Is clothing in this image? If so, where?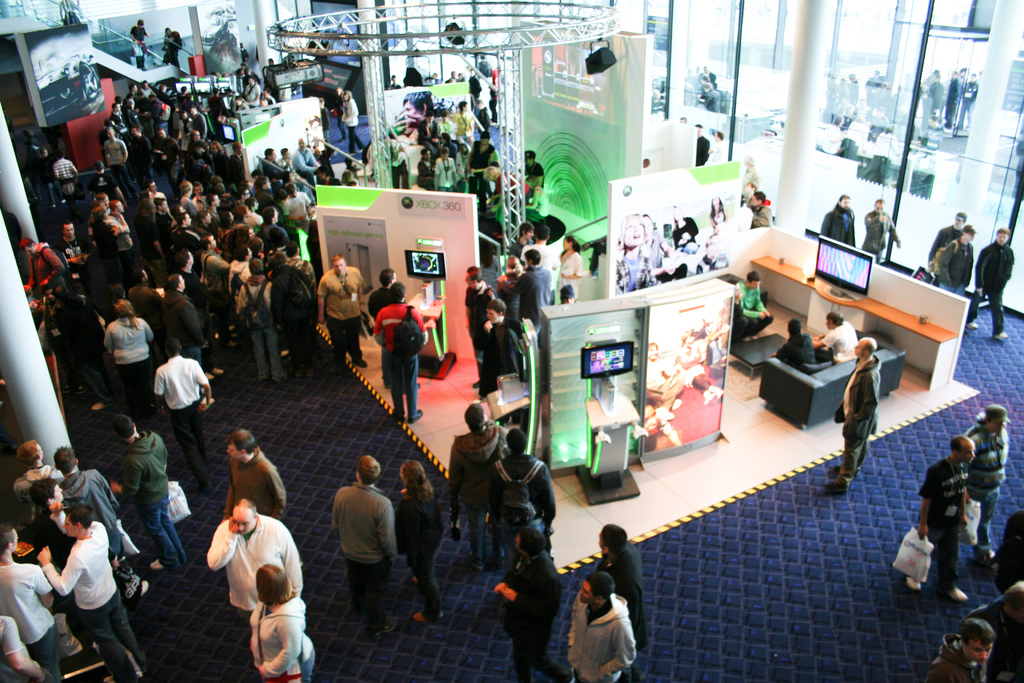
Yes, at bbox=[457, 431, 511, 557].
